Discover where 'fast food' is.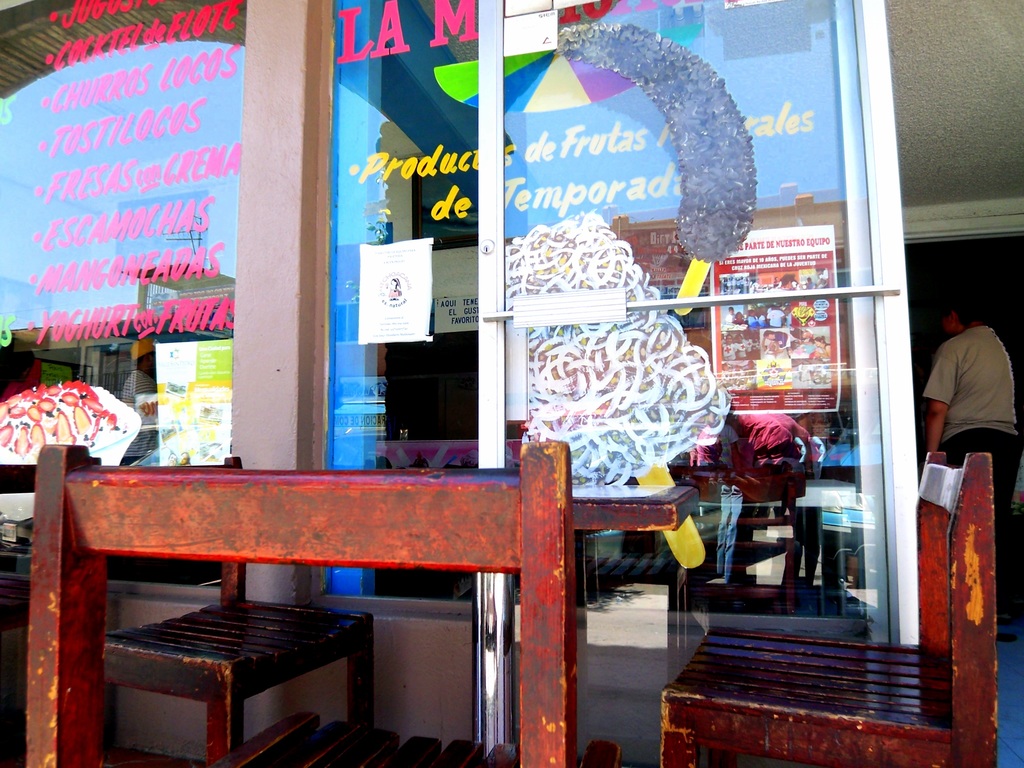
Discovered at select_region(490, 204, 729, 571).
